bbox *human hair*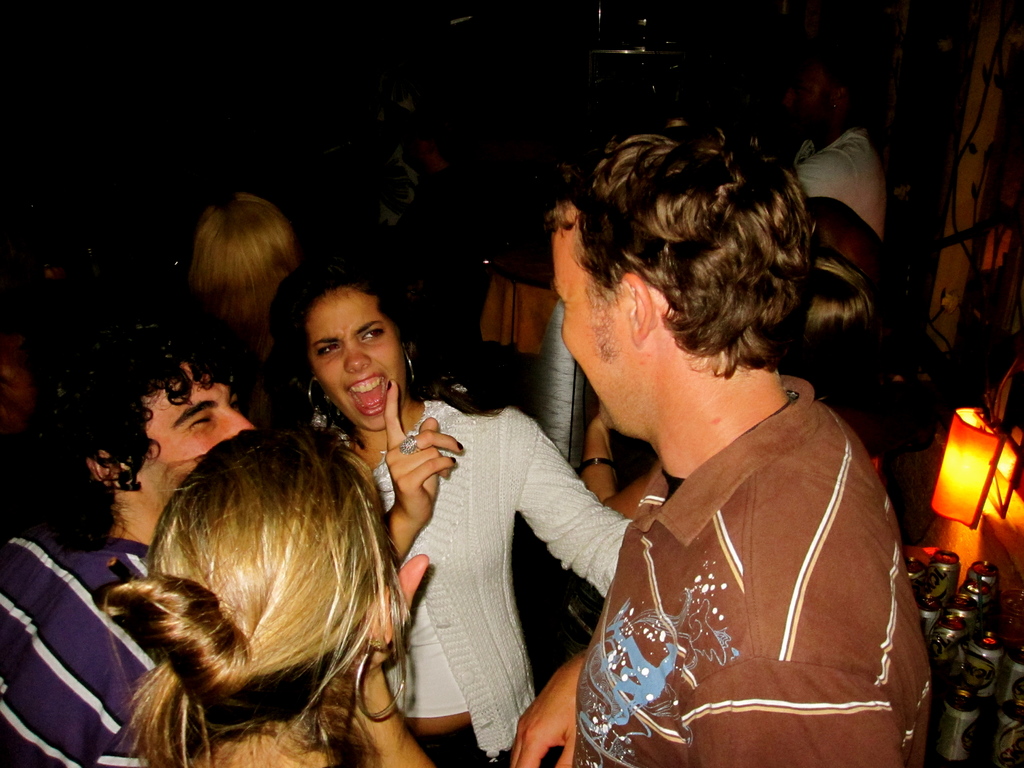
locate(194, 185, 294, 331)
